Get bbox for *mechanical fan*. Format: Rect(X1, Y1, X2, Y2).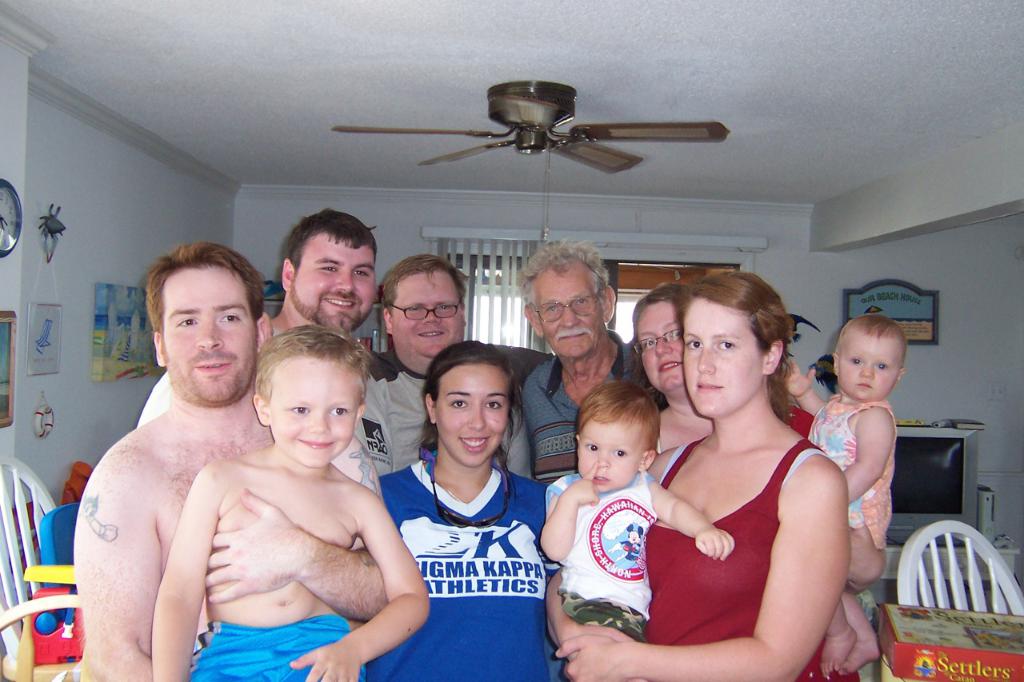
Rect(330, 85, 733, 175).
